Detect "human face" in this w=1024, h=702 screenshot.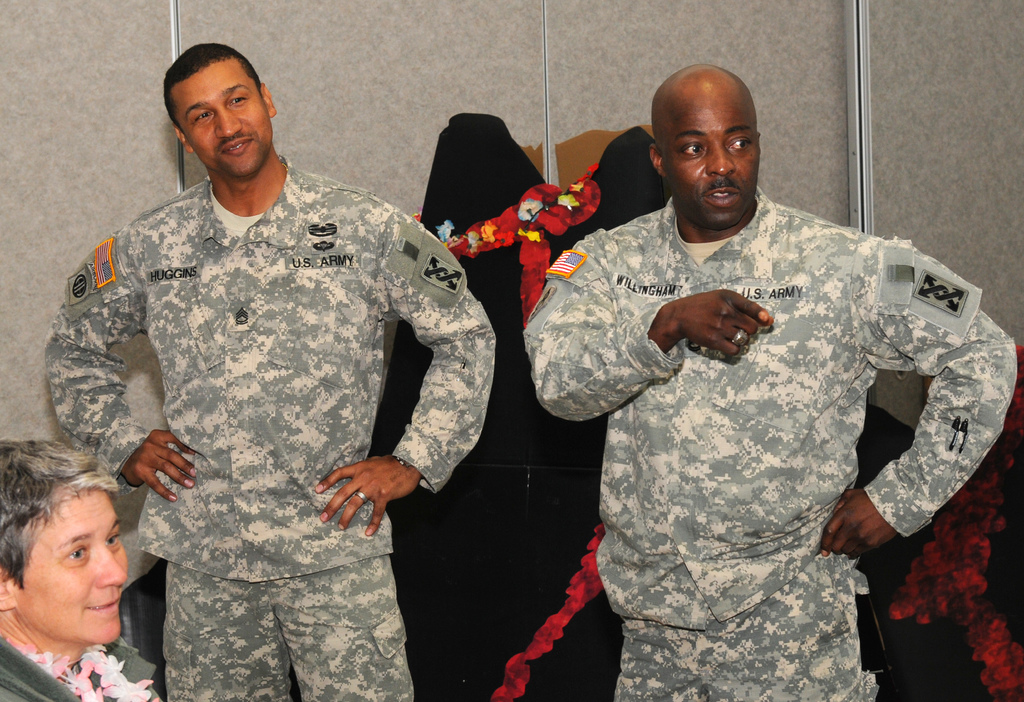
Detection: [x1=657, y1=91, x2=760, y2=231].
